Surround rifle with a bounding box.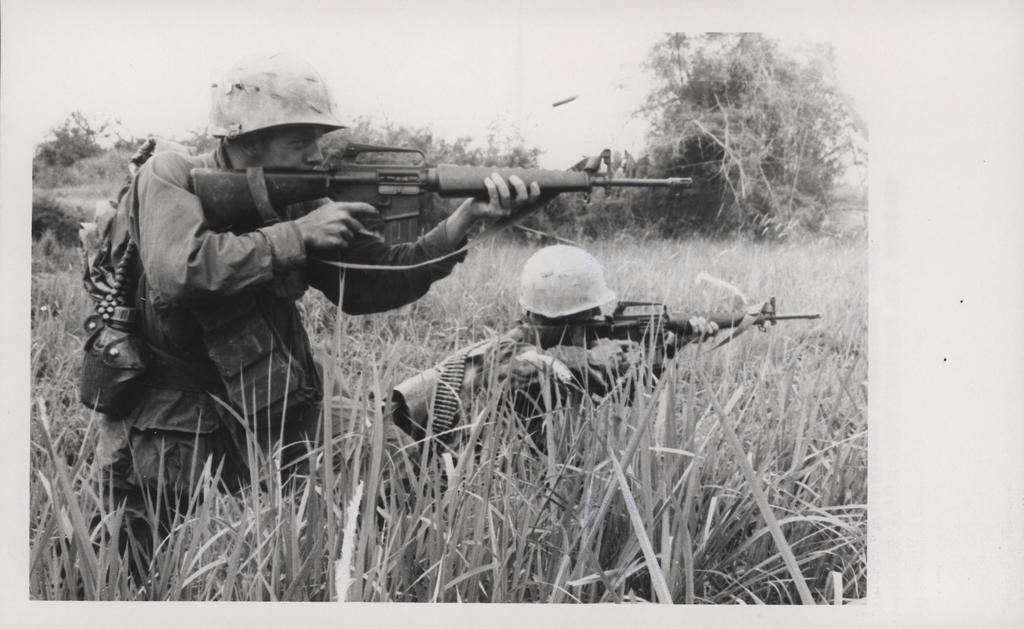
x1=518 y1=294 x2=826 y2=379.
